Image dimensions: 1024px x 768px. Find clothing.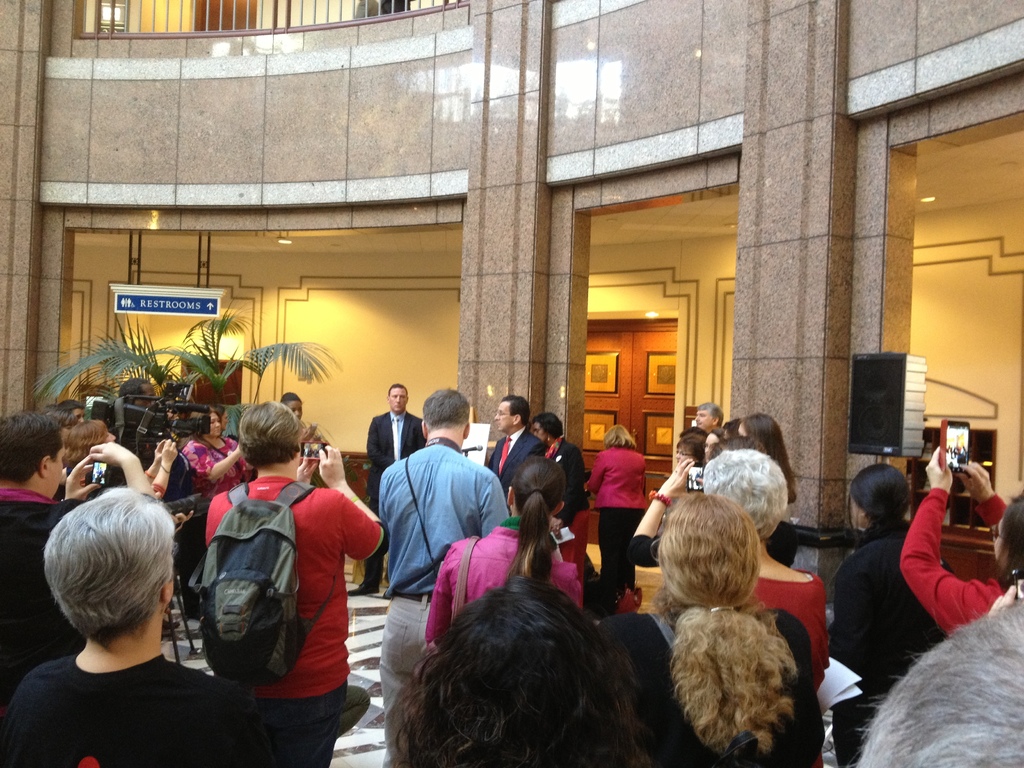
region(364, 405, 428, 585).
